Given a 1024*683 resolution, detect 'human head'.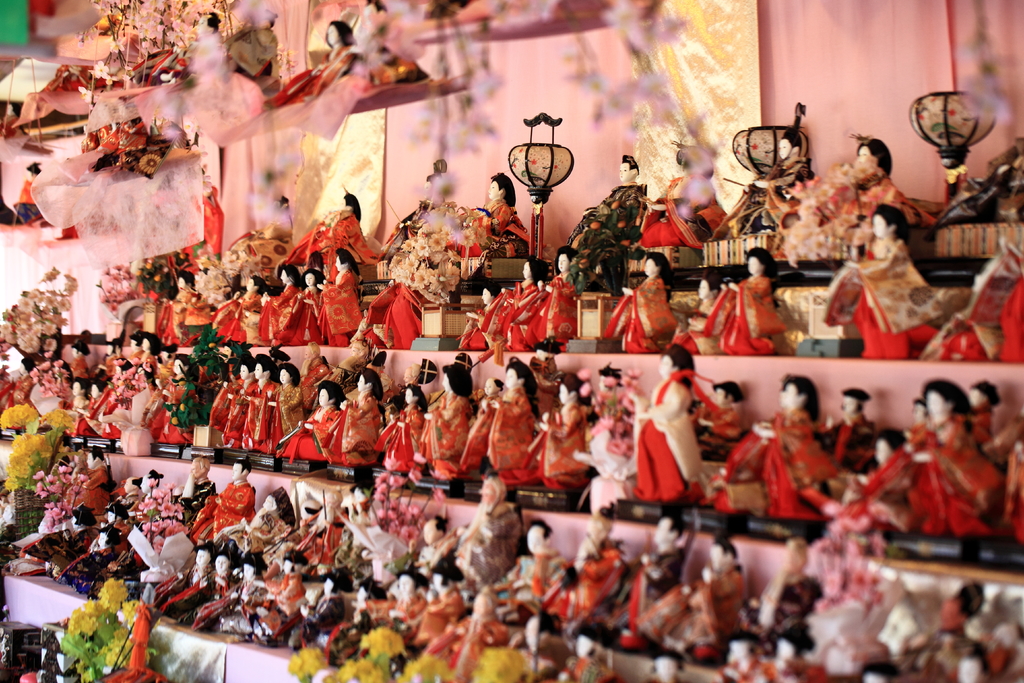
Rect(956, 652, 978, 682).
